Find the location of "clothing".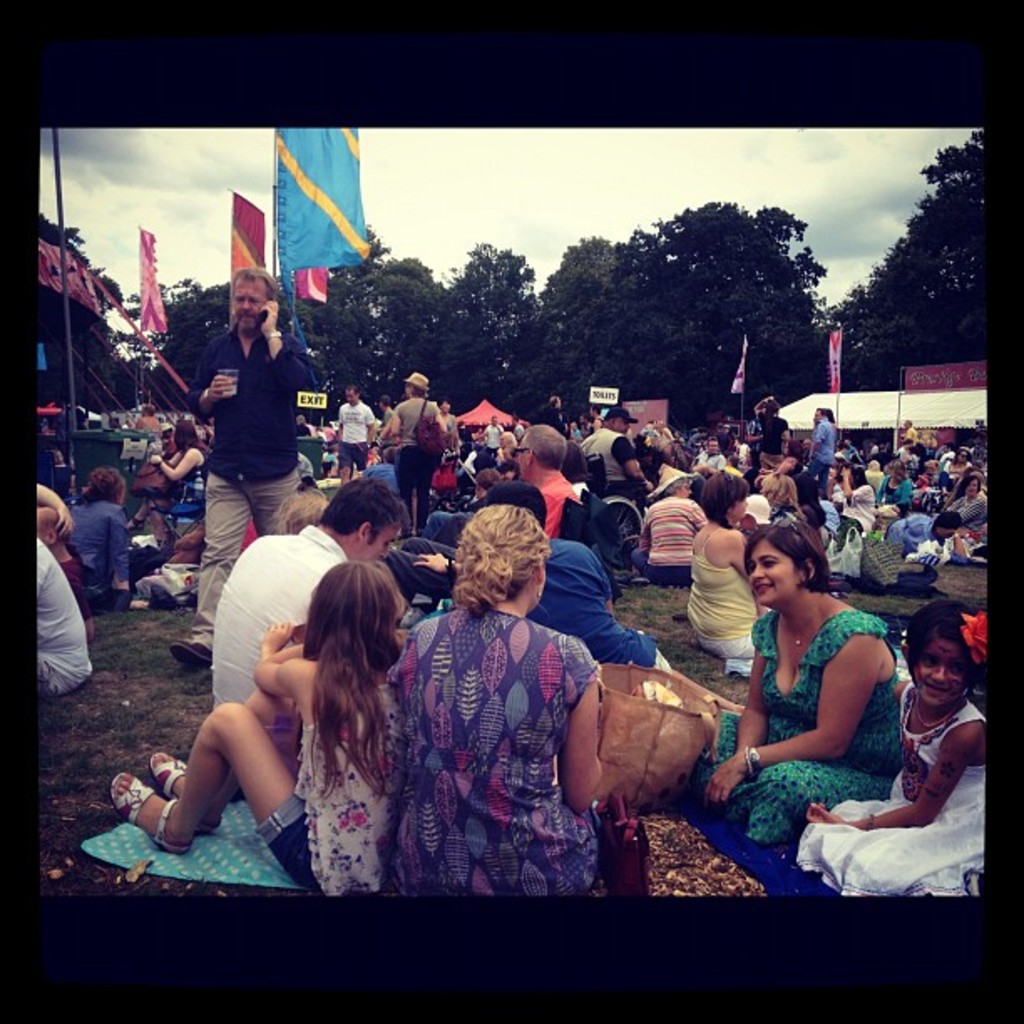
Location: Rect(343, 437, 366, 462).
